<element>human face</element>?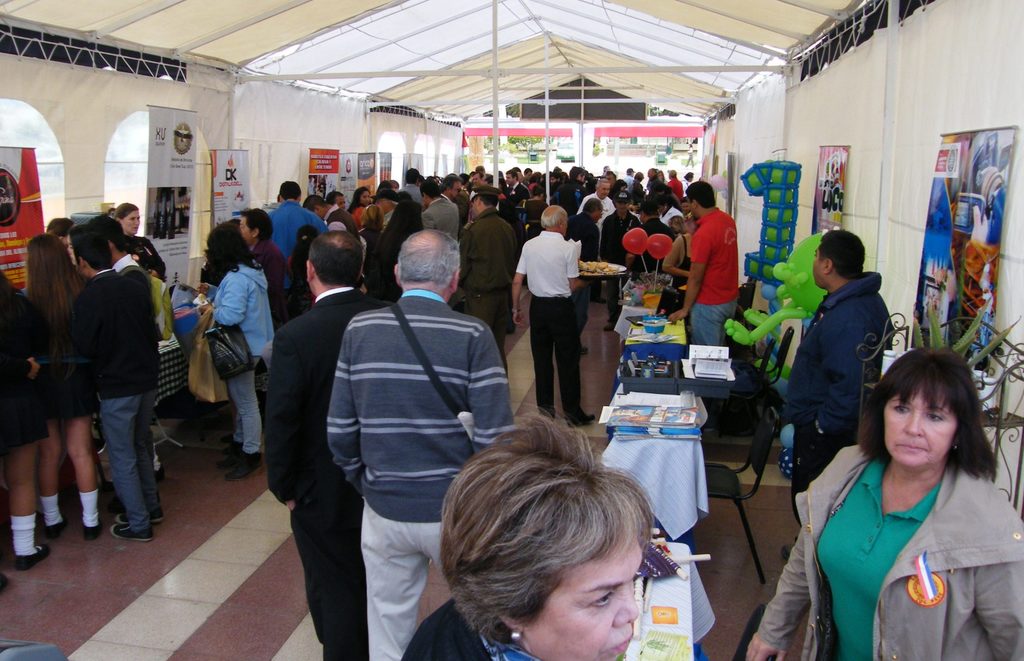
(x1=884, y1=388, x2=960, y2=474)
